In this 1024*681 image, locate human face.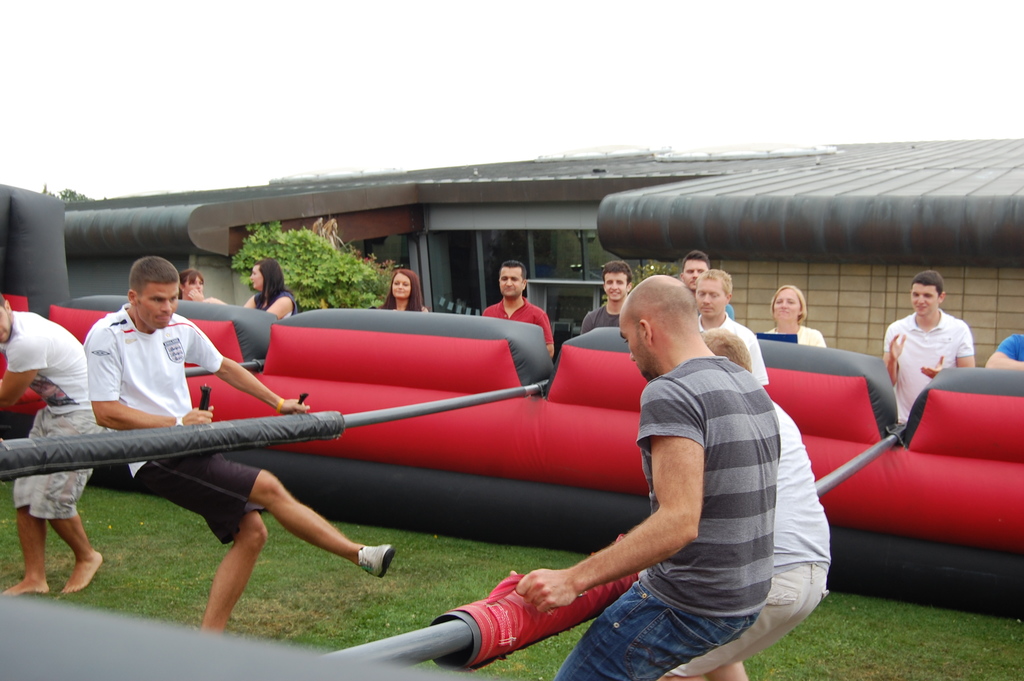
Bounding box: box(619, 310, 645, 377).
